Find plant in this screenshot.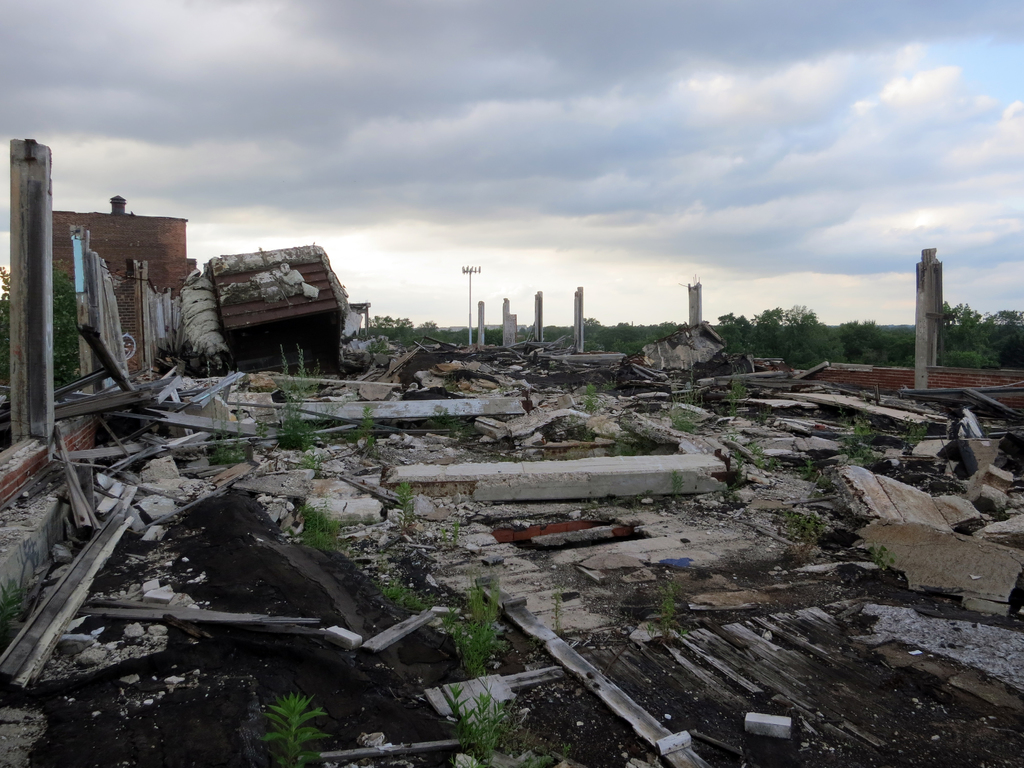
The bounding box for plant is bbox=[442, 684, 520, 767].
